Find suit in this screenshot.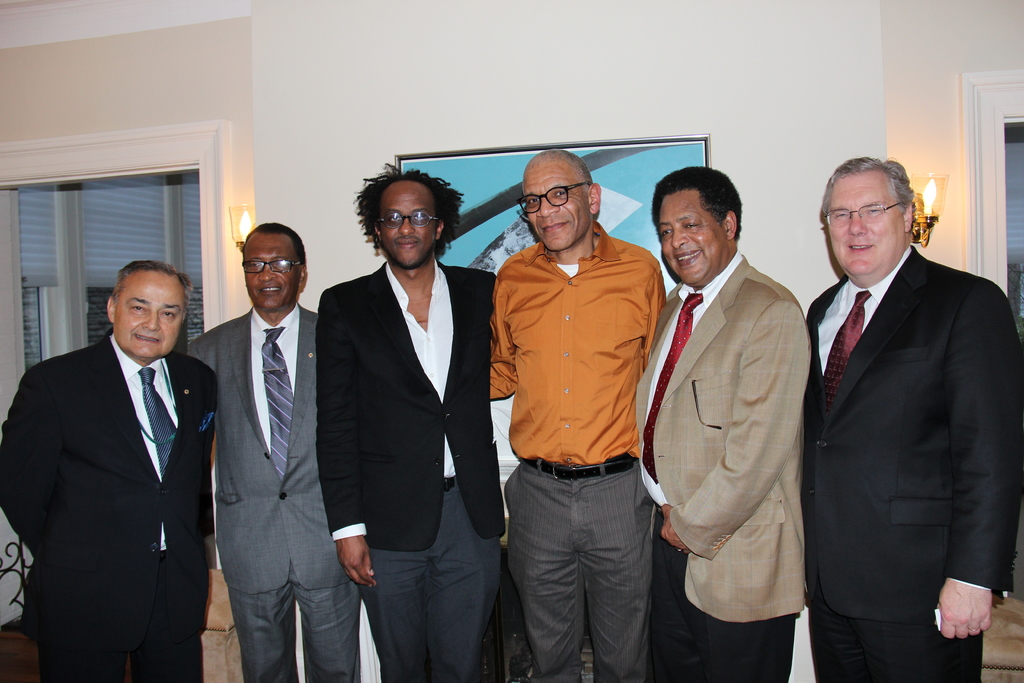
The bounding box for suit is 795 243 1023 682.
